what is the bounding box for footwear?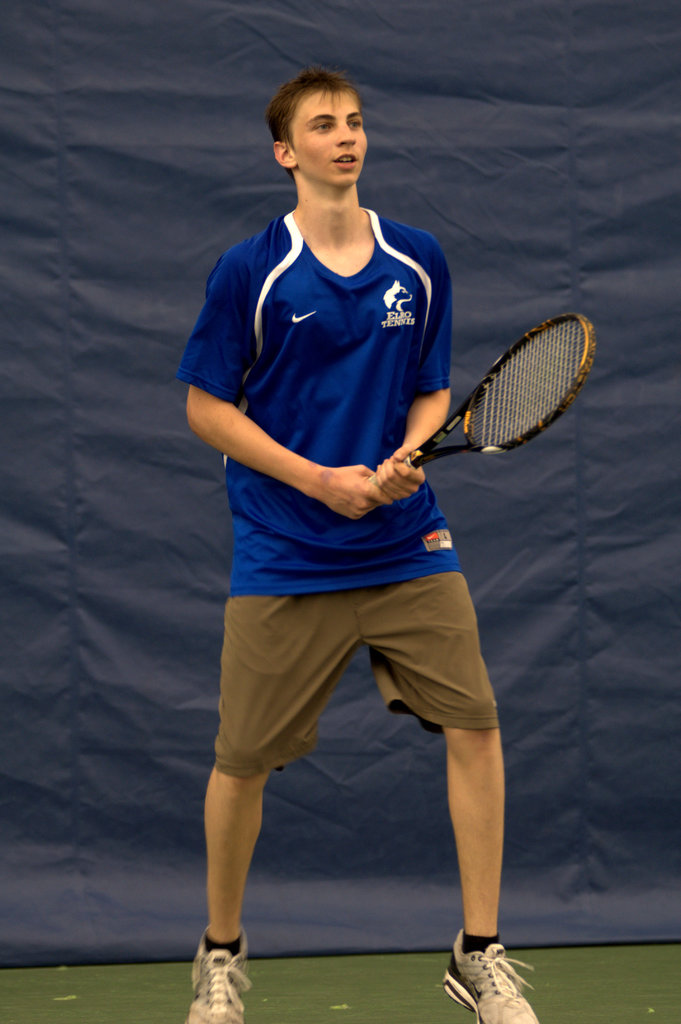
{"x1": 440, "y1": 924, "x2": 545, "y2": 1023}.
